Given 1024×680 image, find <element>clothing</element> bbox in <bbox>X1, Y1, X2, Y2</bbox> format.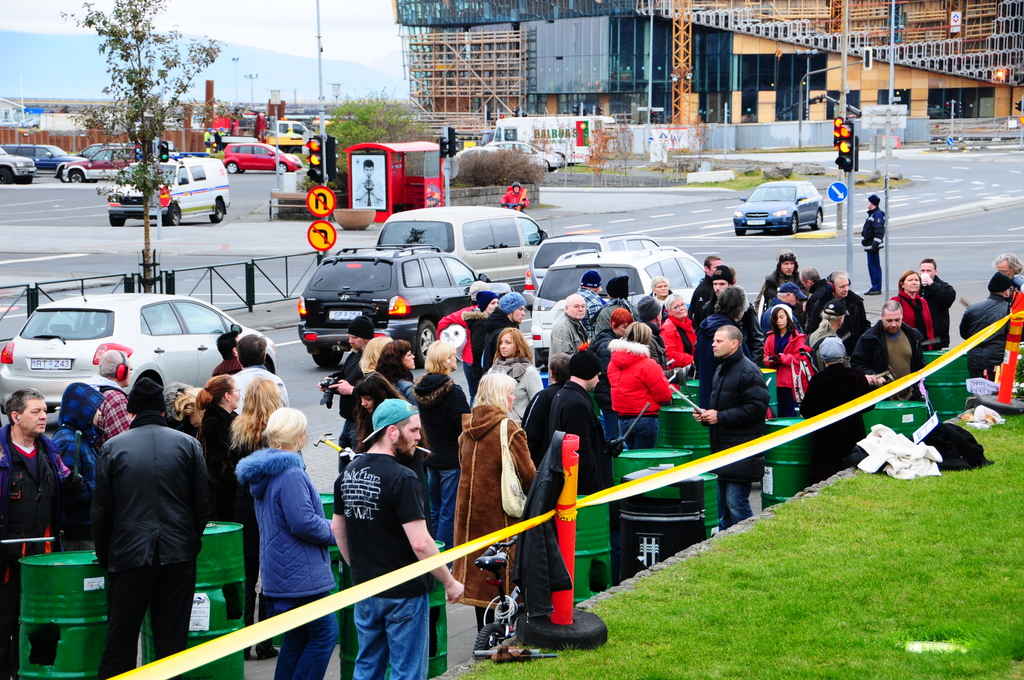
<bbox>507, 366, 568, 449</bbox>.
